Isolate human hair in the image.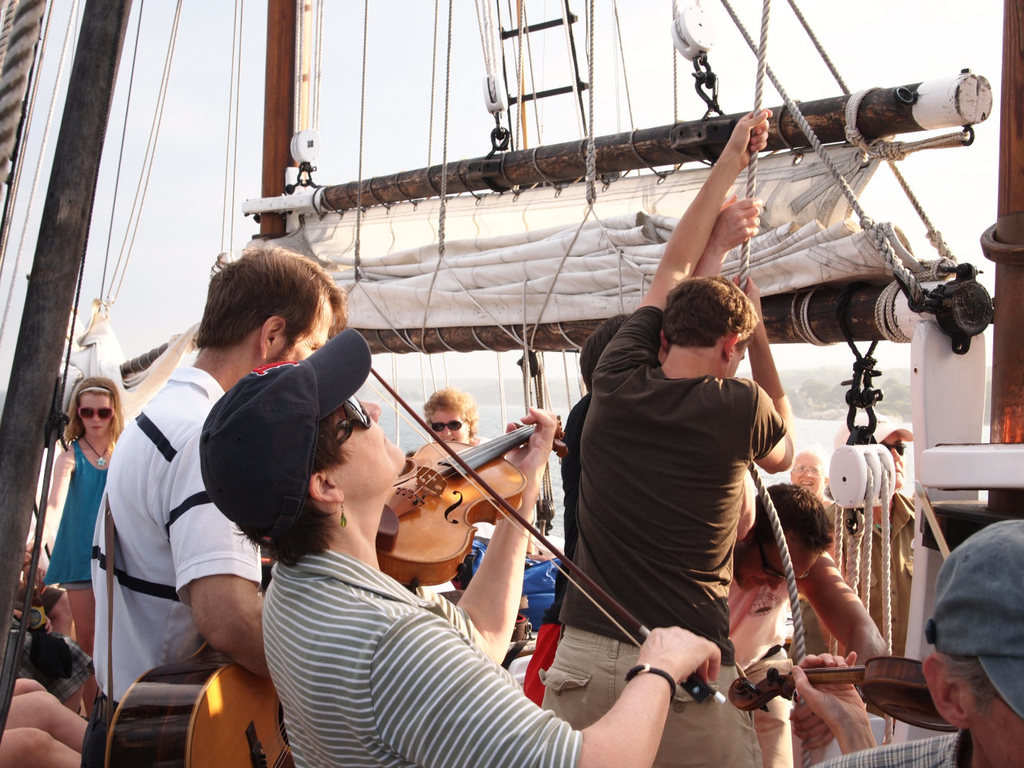
Isolated region: <box>229,412,353,569</box>.
